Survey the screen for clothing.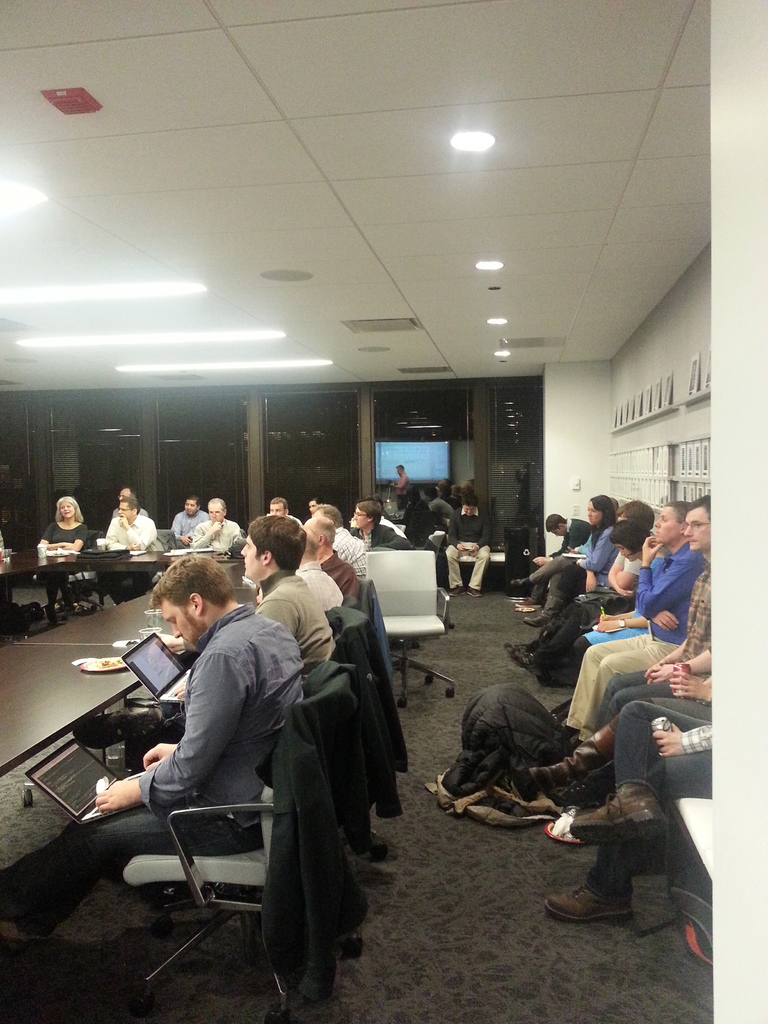
Survey found: select_region(63, 600, 291, 851).
